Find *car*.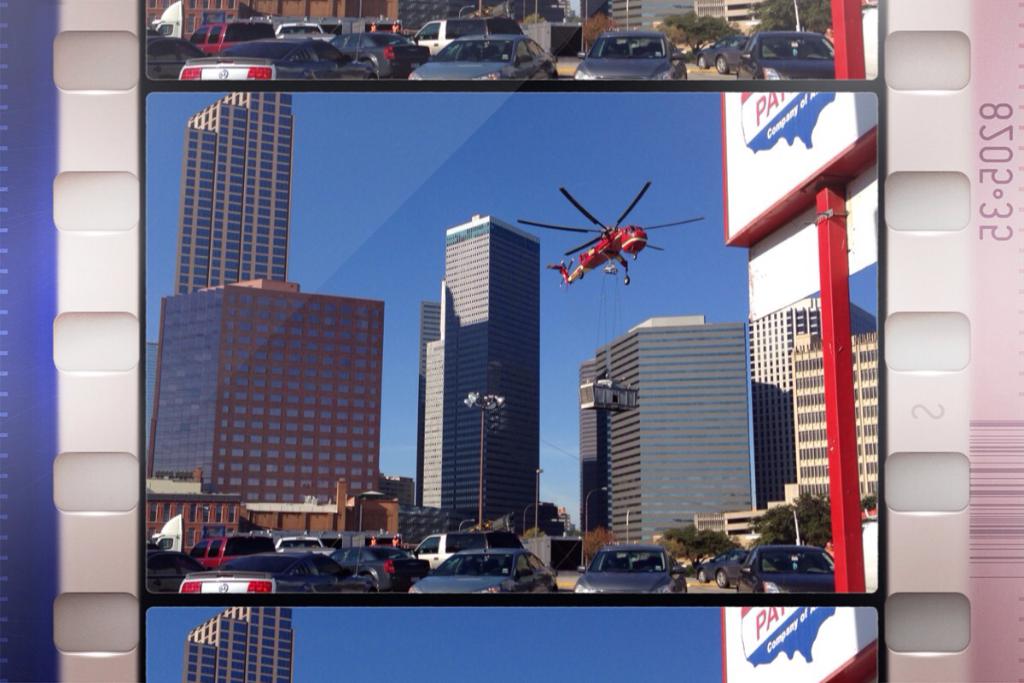
x1=736 y1=30 x2=835 y2=80.
